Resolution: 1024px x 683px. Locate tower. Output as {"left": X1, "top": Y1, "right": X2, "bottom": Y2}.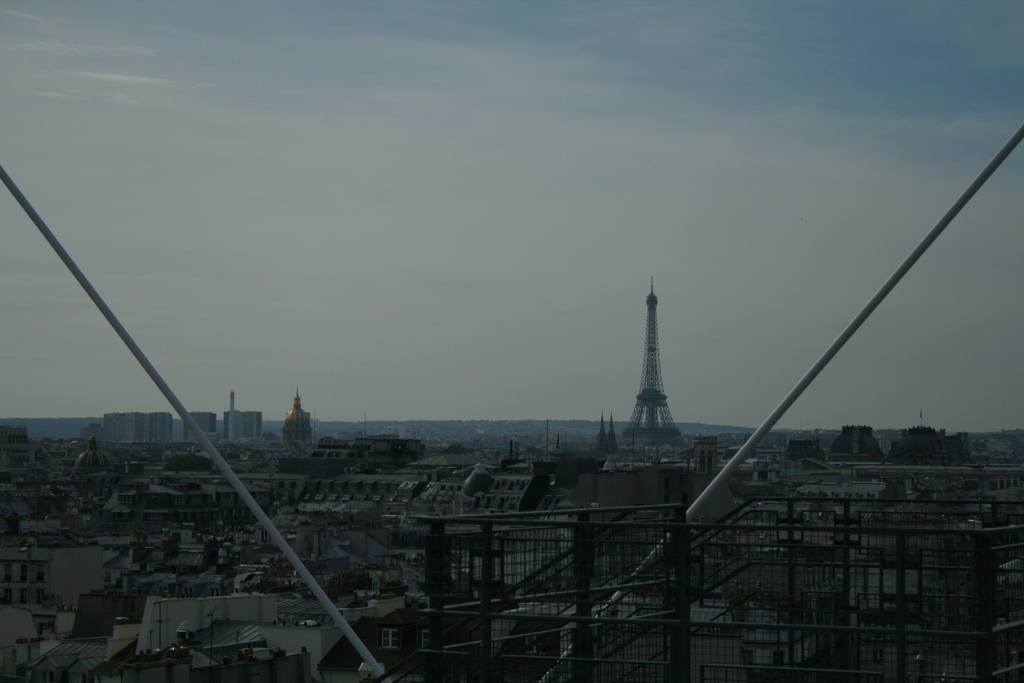
{"left": 615, "top": 278, "right": 689, "bottom": 457}.
